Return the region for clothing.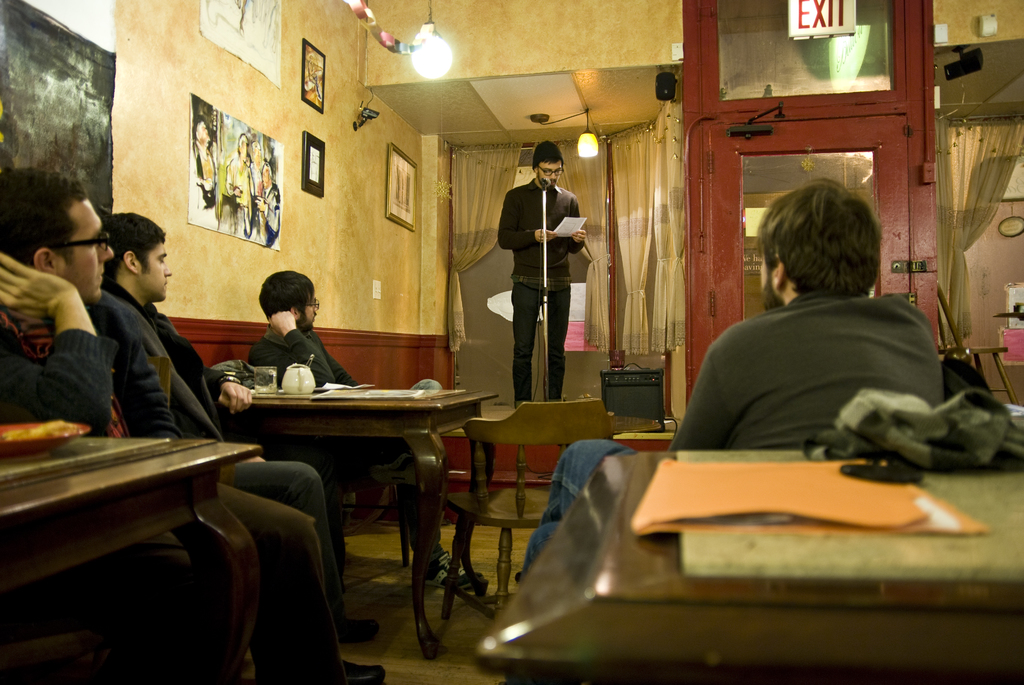
[518, 284, 943, 583].
